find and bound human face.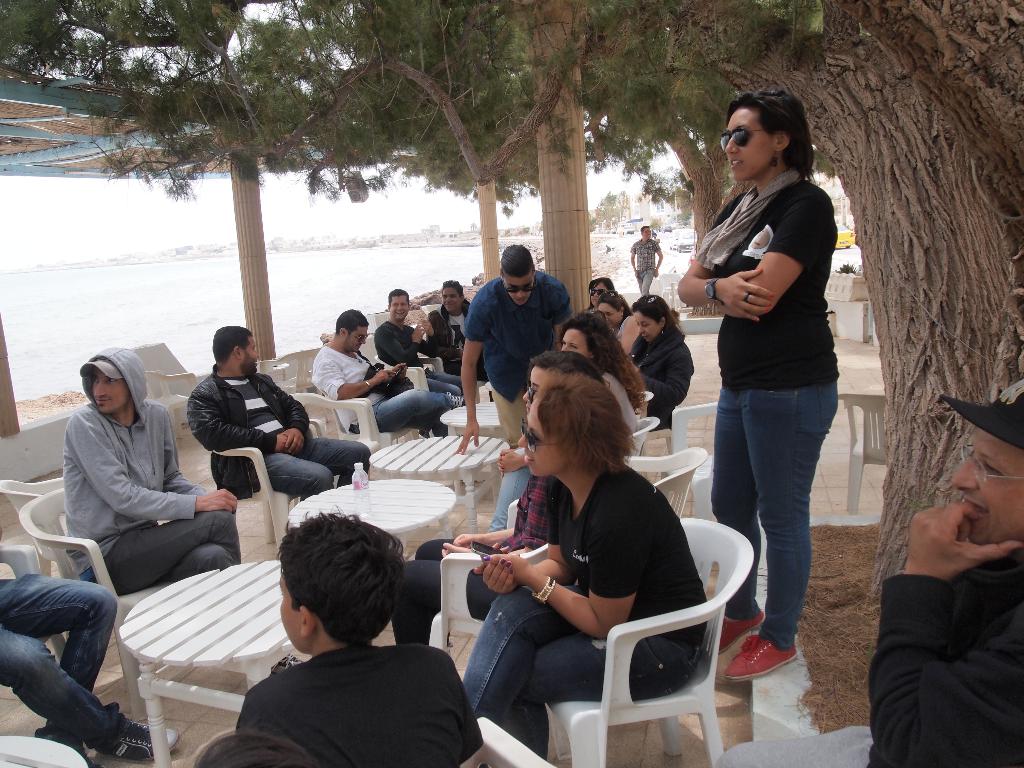
Bound: l=387, t=296, r=408, b=320.
